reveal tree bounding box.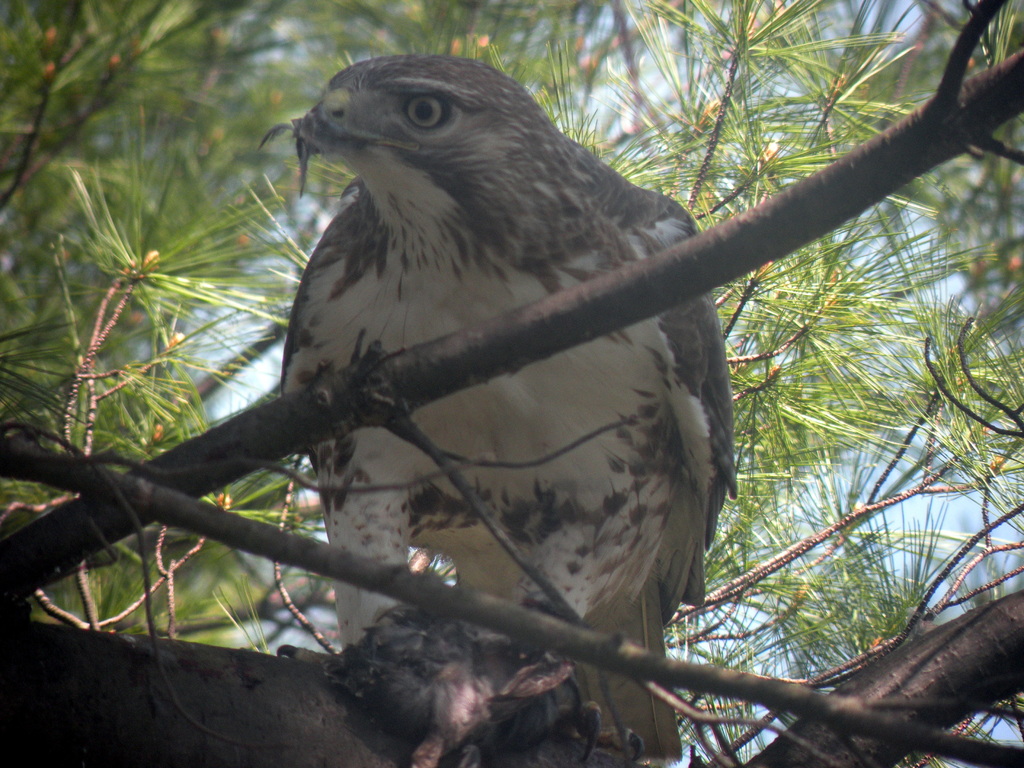
Revealed: (left=0, top=0, right=967, bottom=756).
